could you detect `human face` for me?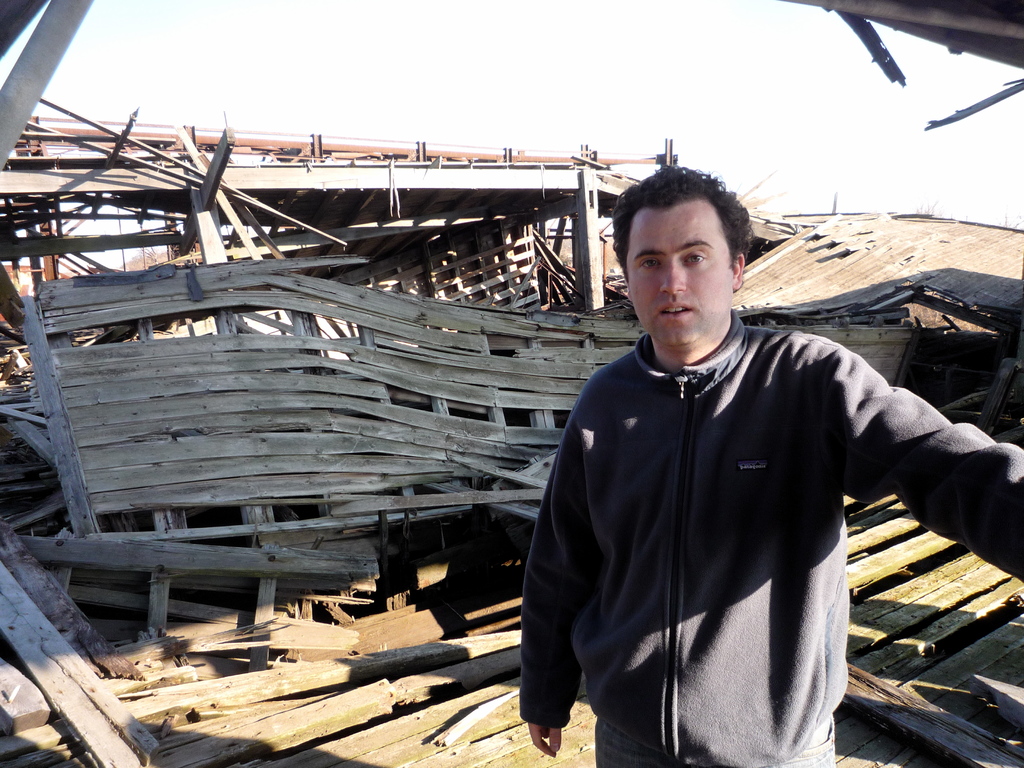
Detection result: bbox(627, 210, 733, 344).
